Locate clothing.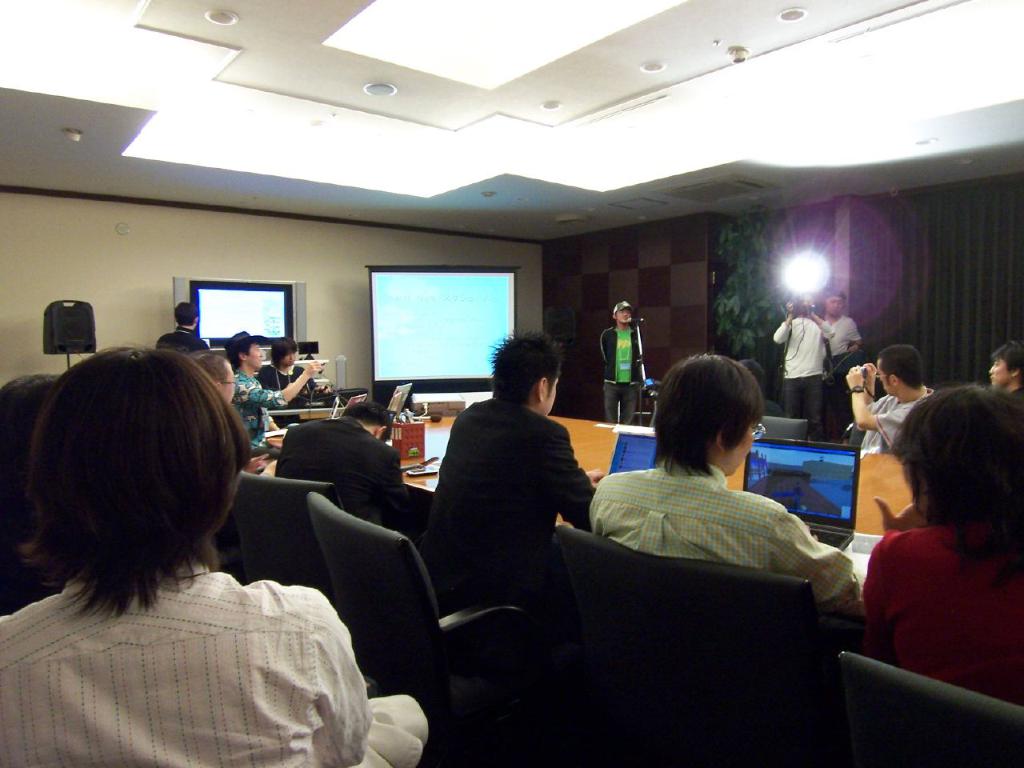
Bounding box: Rect(429, 402, 590, 604).
